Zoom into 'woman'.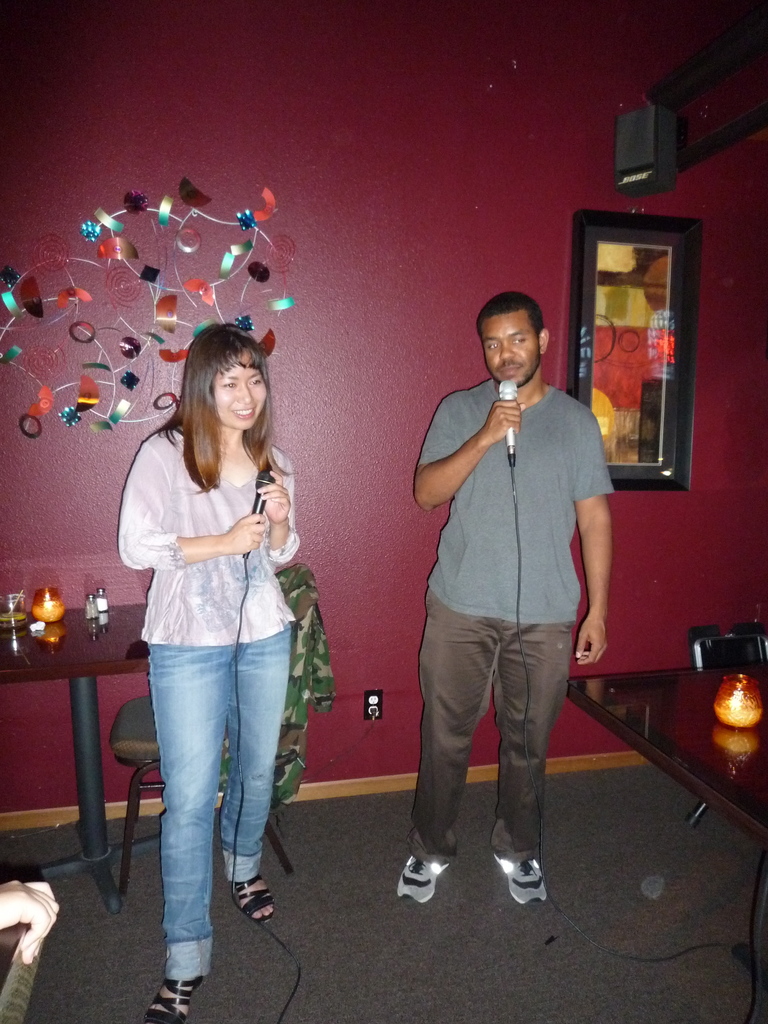
Zoom target: box(105, 321, 323, 980).
